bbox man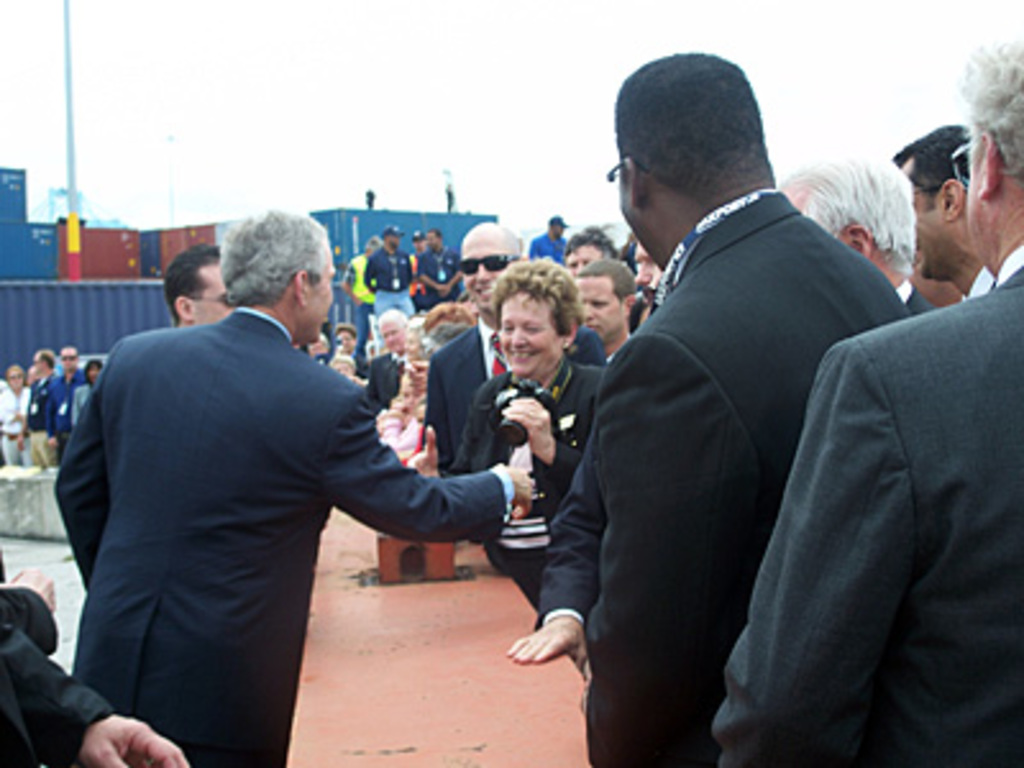
rect(415, 220, 463, 307)
